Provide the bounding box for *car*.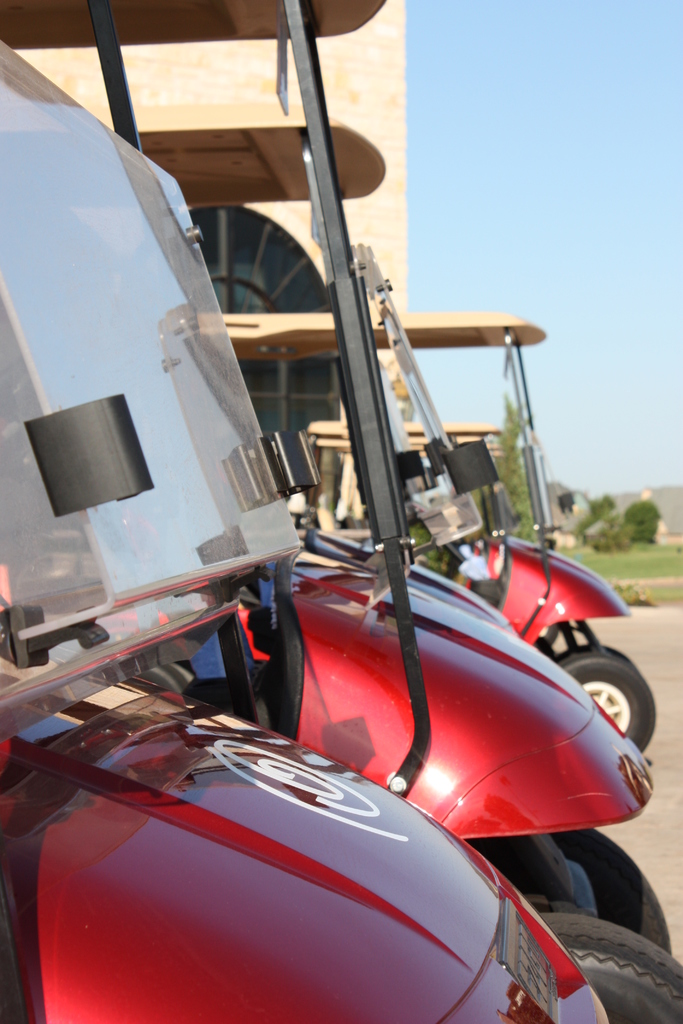
Rect(1, 101, 663, 951).
